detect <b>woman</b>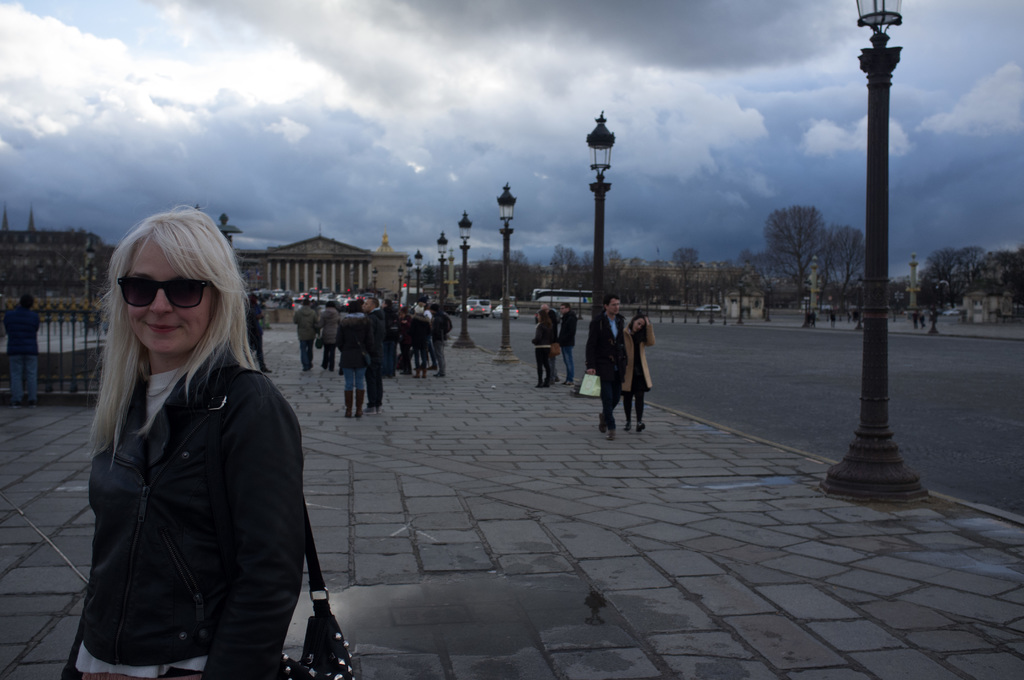
left=532, top=311, right=555, bottom=391
